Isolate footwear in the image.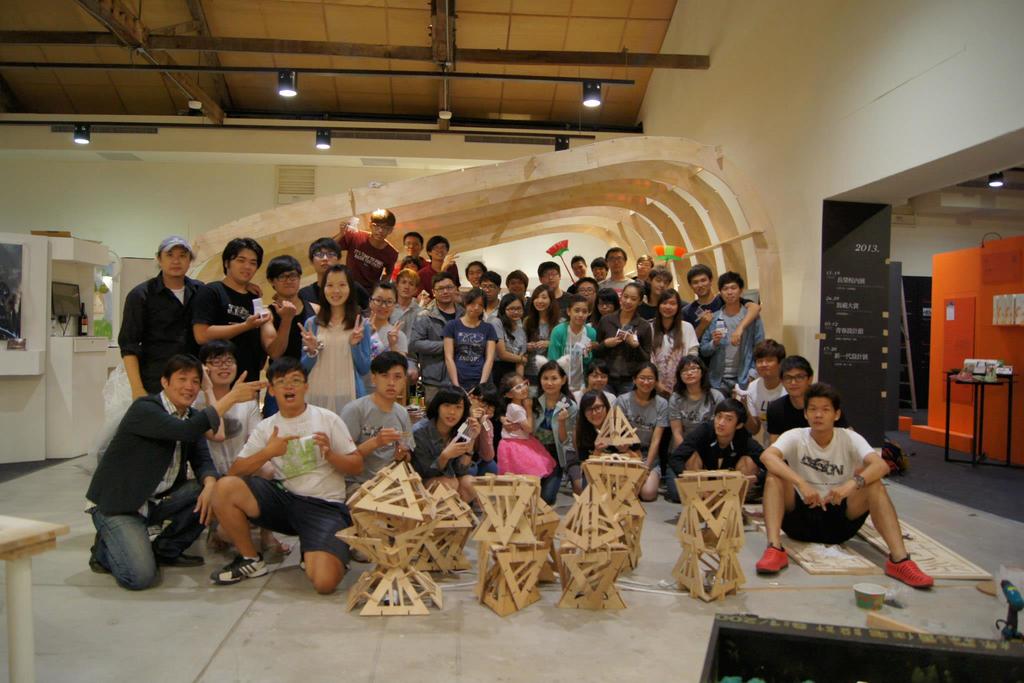
Isolated region: (168,542,207,572).
